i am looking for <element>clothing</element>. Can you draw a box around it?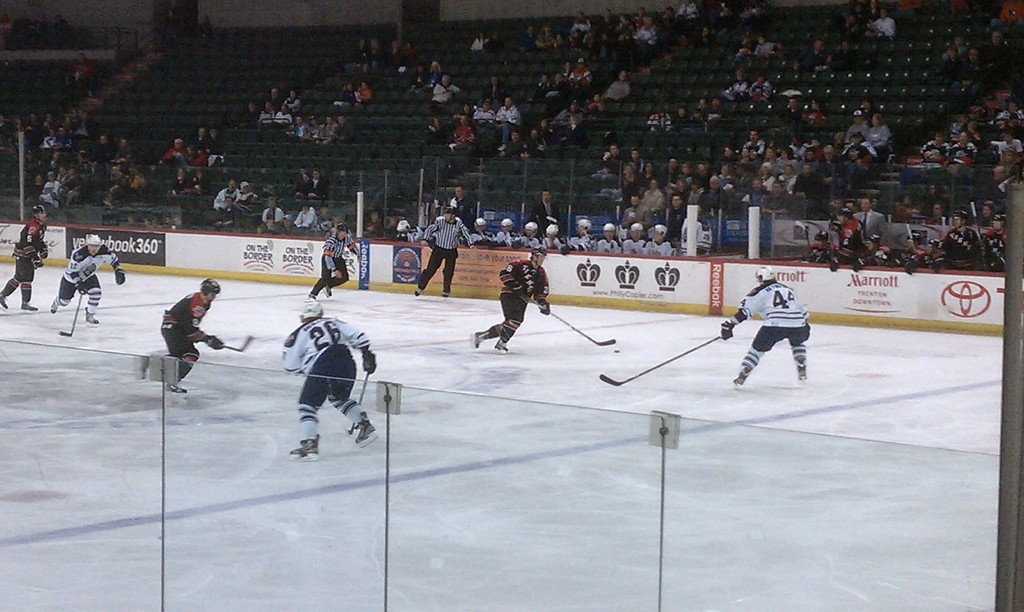
Sure, the bounding box is [left=495, top=96, right=520, bottom=149].
